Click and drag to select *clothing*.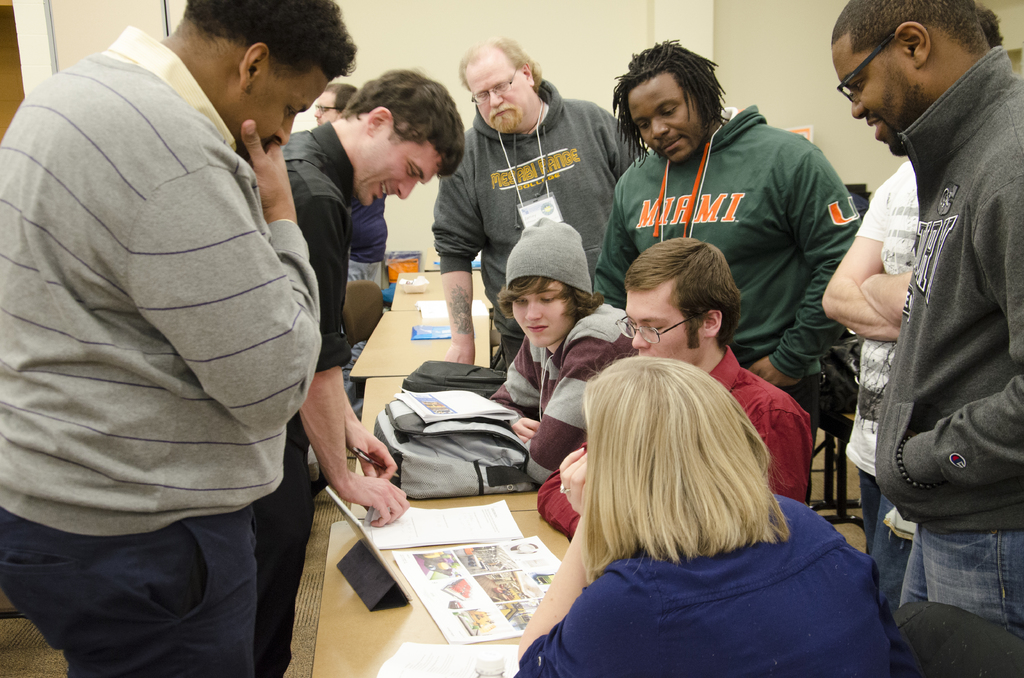
Selection: [x1=493, y1=298, x2=637, y2=497].
